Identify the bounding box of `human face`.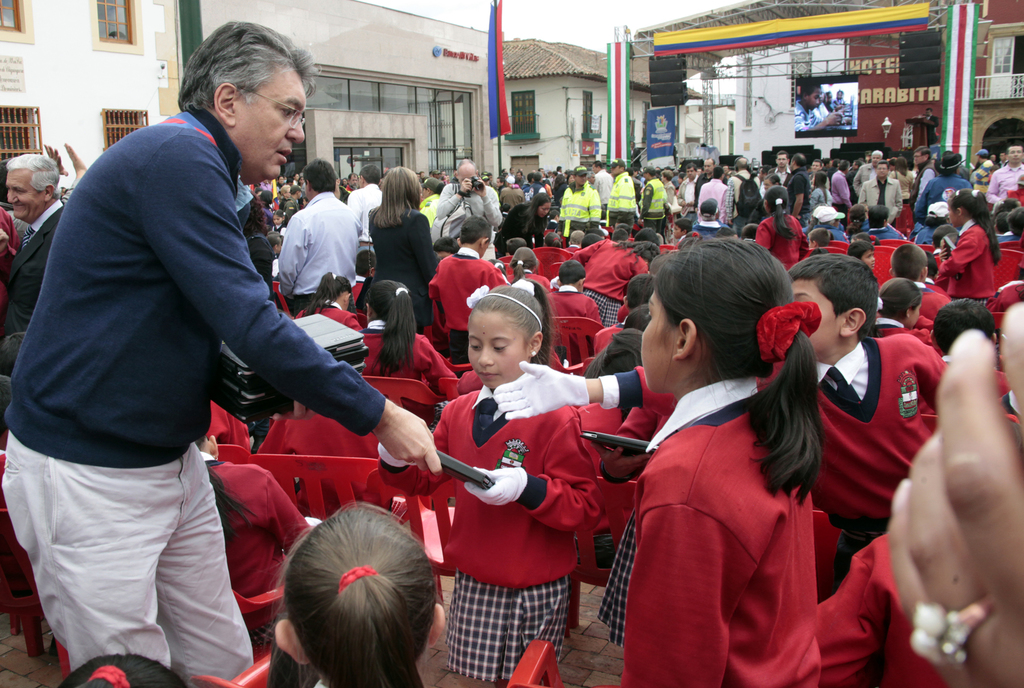
locate(341, 294, 353, 310).
